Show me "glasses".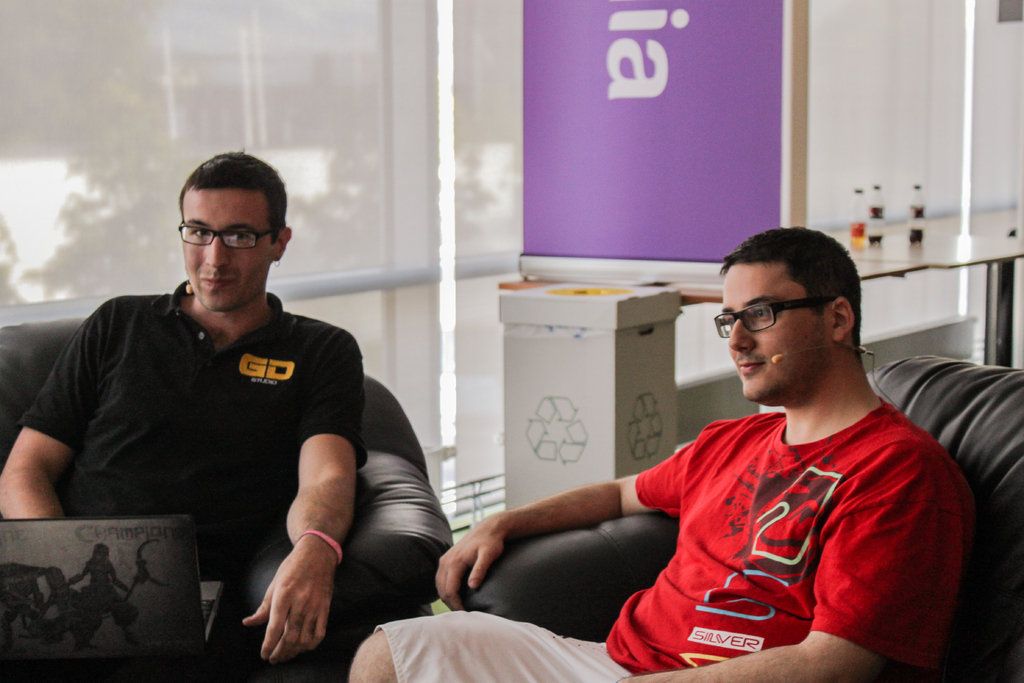
"glasses" is here: box(715, 298, 840, 337).
